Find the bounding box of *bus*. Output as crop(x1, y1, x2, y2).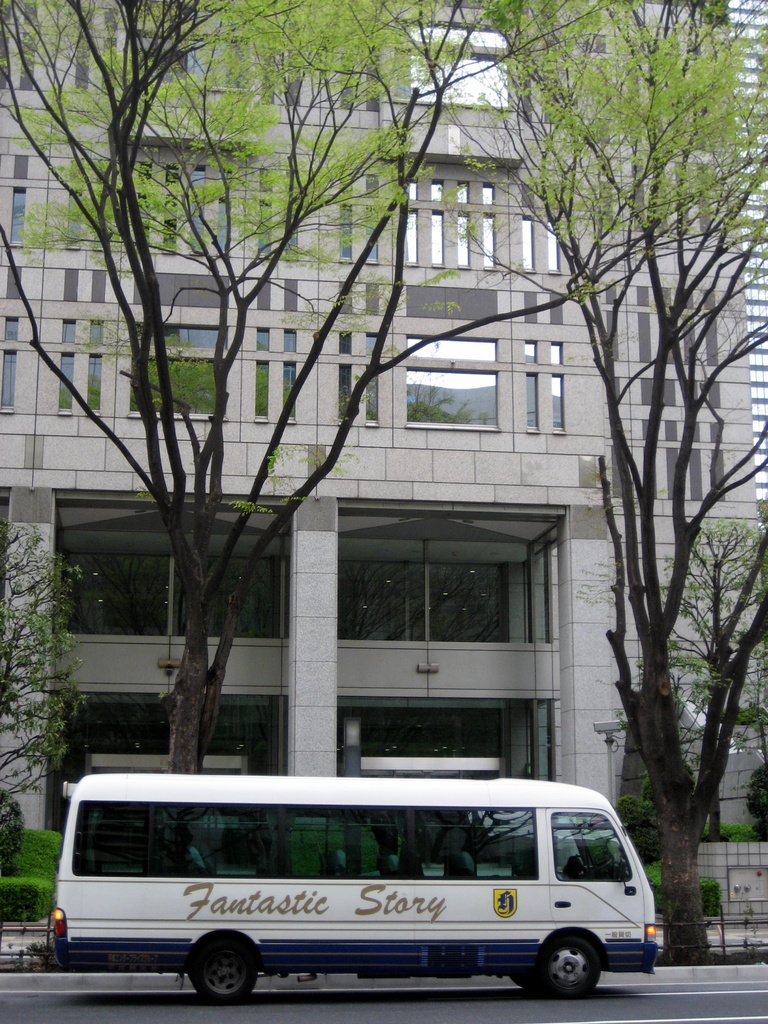
crop(40, 776, 653, 1005).
